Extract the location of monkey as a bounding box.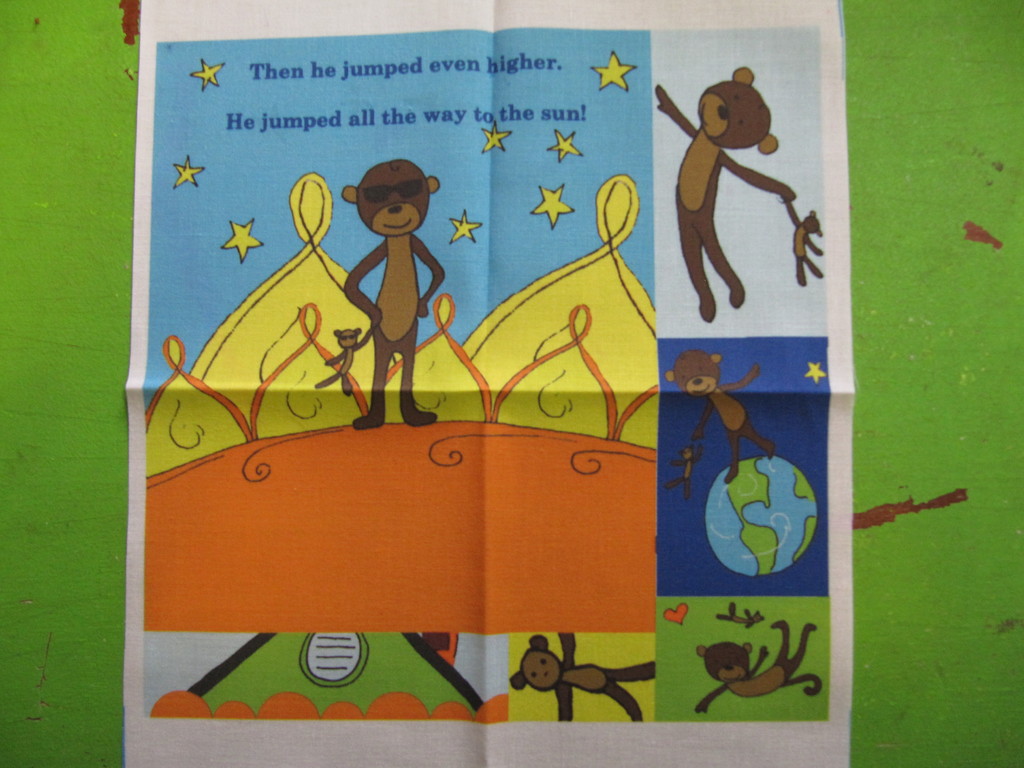
<box>653,63,800,331</box>.
